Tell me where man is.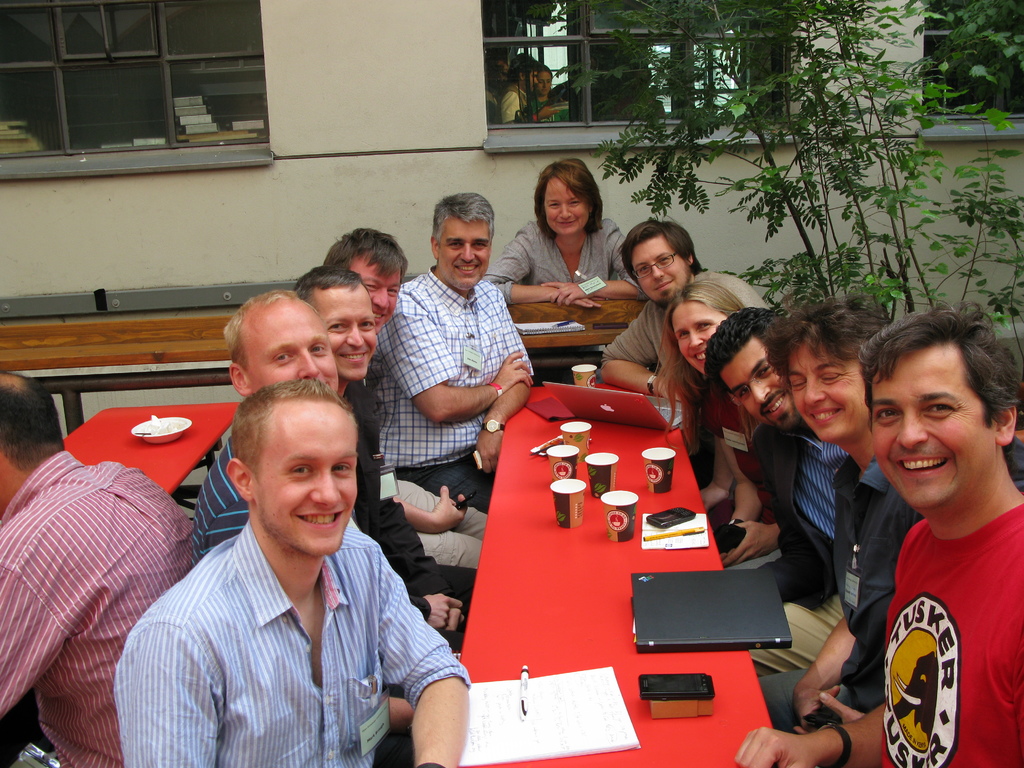
man is at (x1=294, y1=262, x2=477, y2=654).
